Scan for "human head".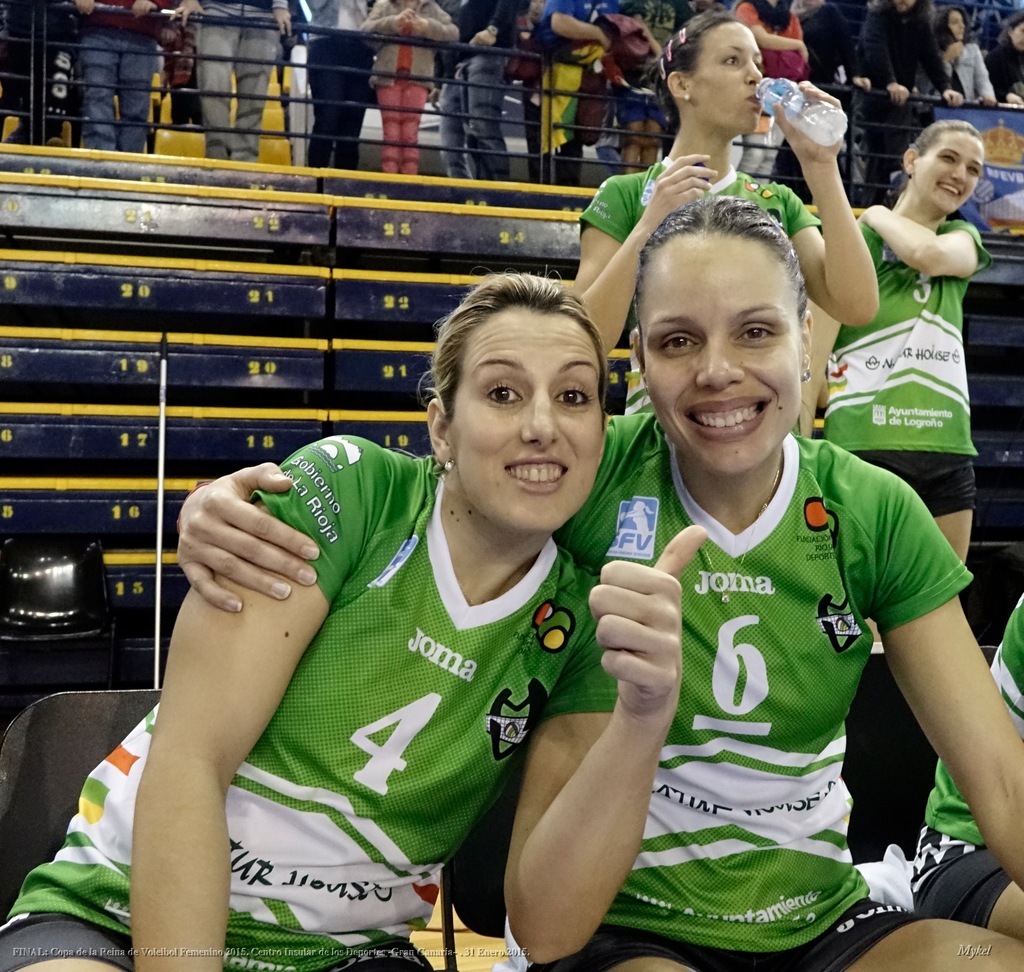
Scan result: 908:118:989:215.
